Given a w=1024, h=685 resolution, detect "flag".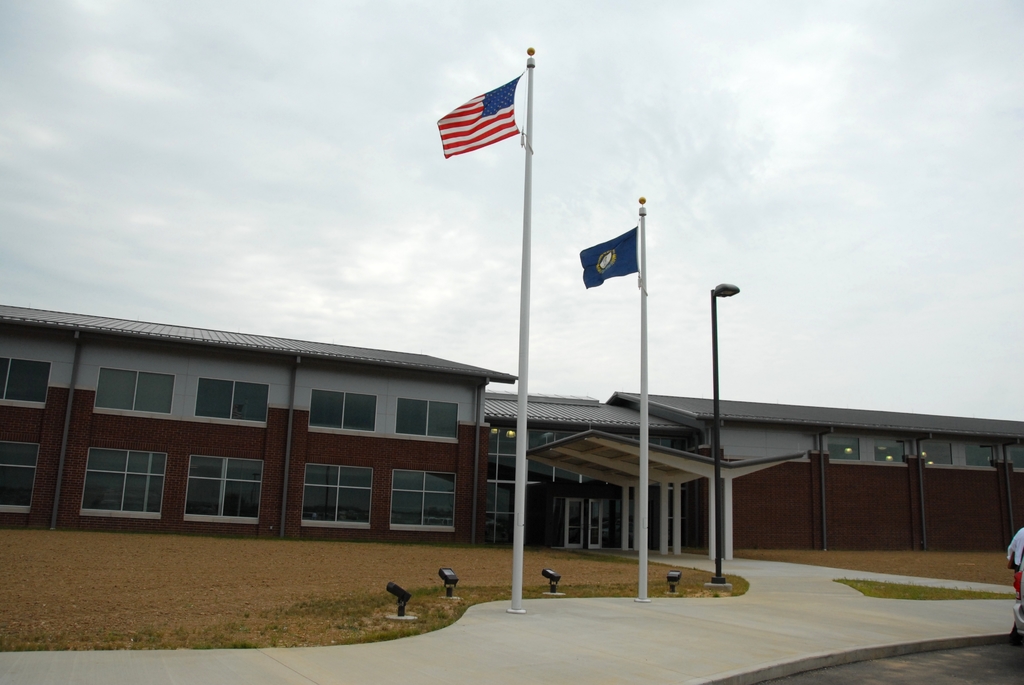
(left=433, top=74, right=525, bottom=156).
